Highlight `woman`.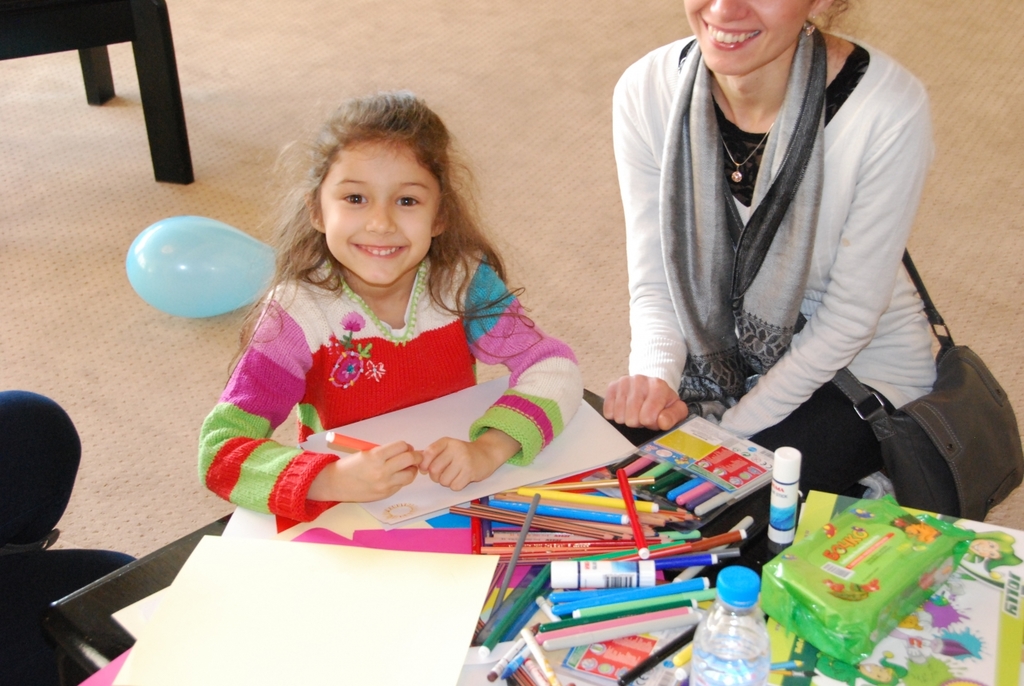
Highlighted region: [572,0,980,511].
